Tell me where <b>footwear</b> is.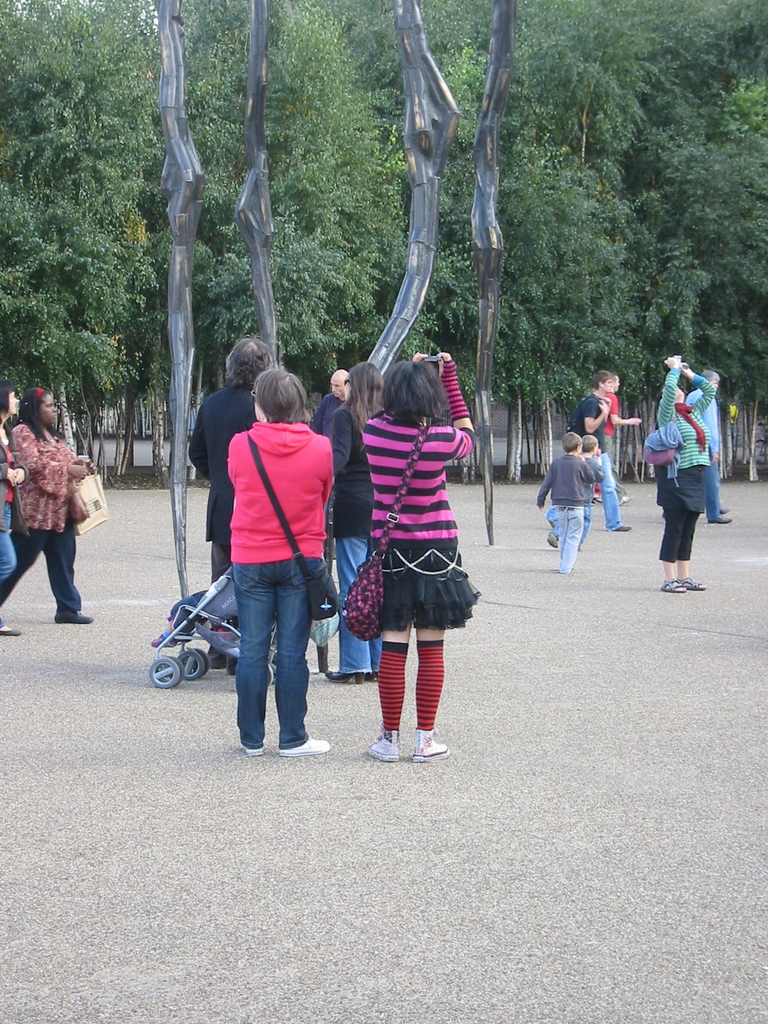
<b>footwear</b> is at (x1=281, y1=732, x2=335, y2=750).
